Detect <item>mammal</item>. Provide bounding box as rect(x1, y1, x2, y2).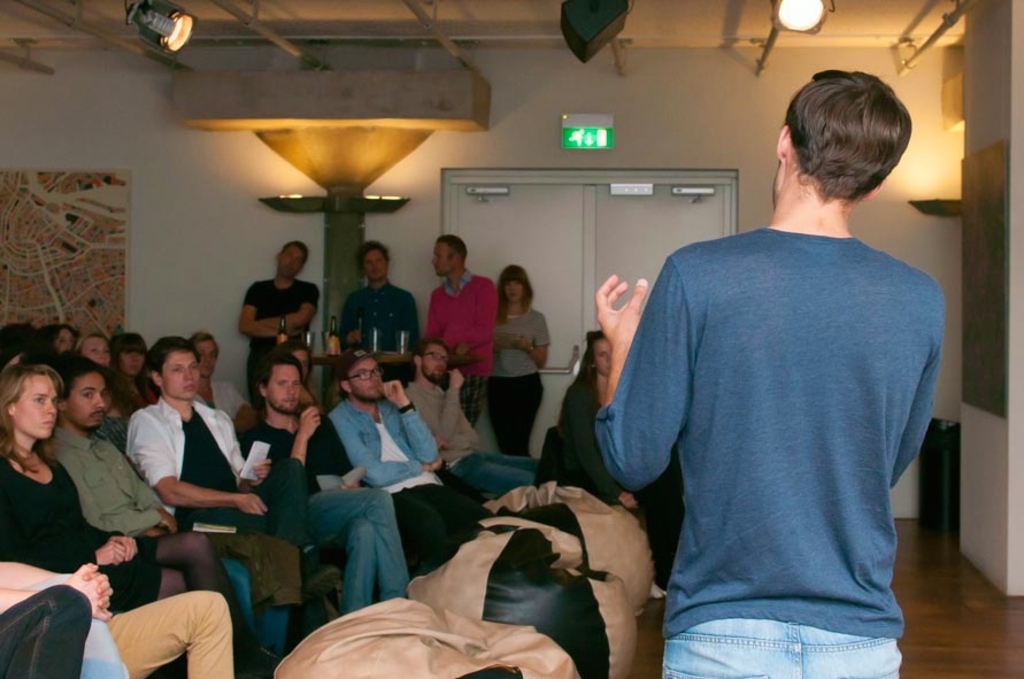
rect(74, 332, 117, 375).
